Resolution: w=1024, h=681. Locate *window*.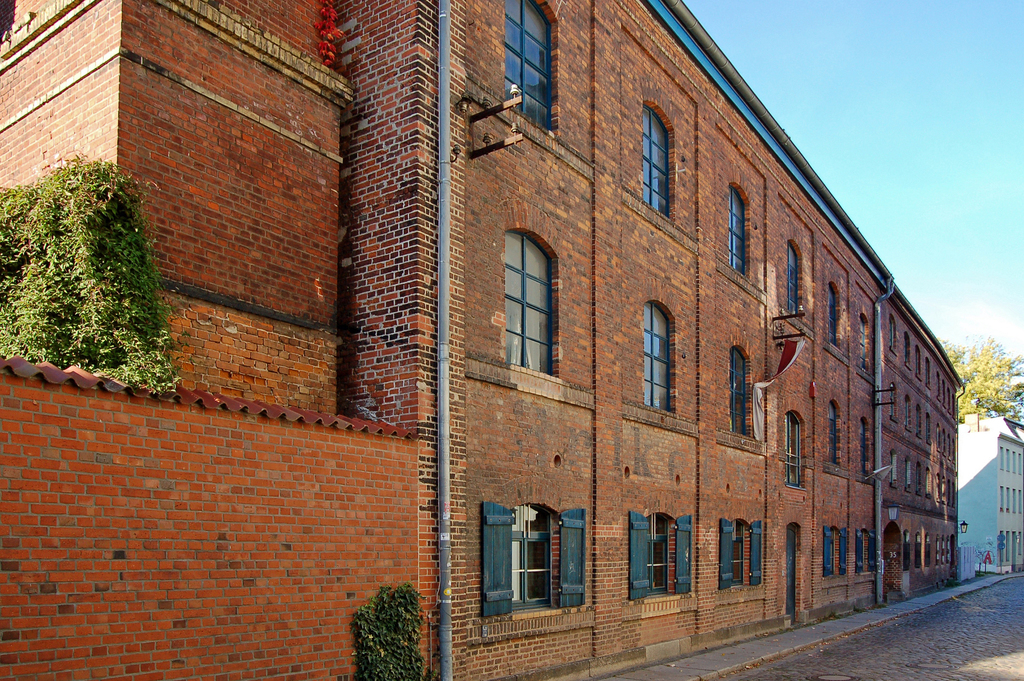
[x1=818, y1=529, x2=851, y2=578].
